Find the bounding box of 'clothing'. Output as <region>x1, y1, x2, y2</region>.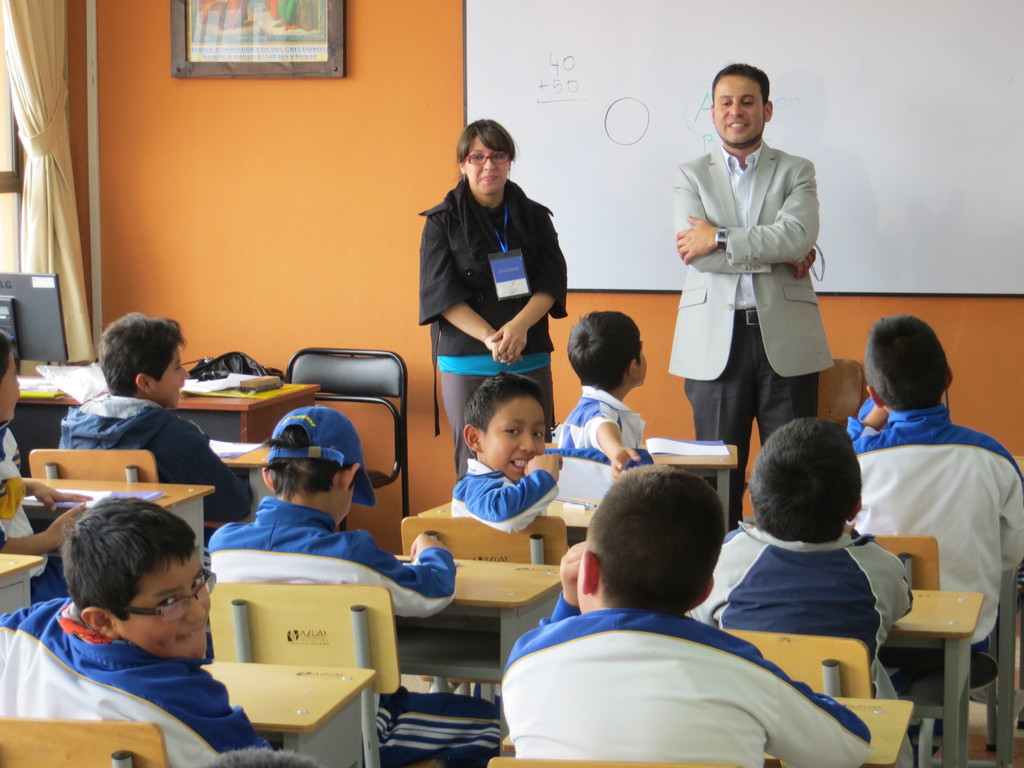
<region>449, 458, 558, 535</region>.
